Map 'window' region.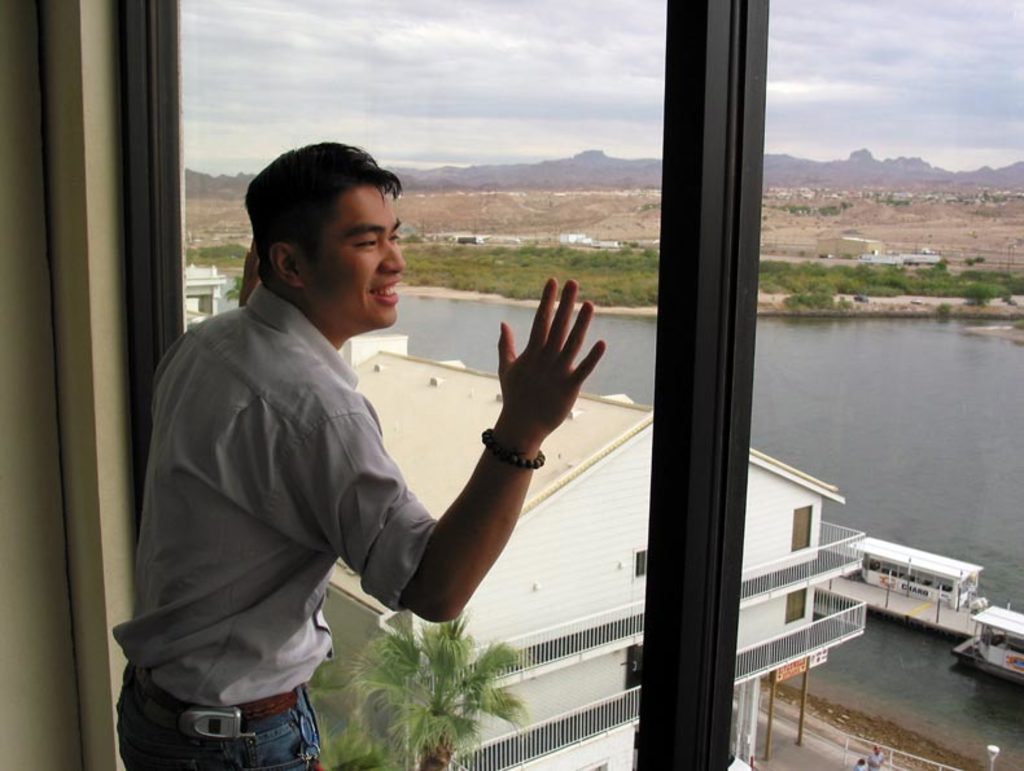
Mapped to x1=121 y1=0 x2=1023 y2=770.
